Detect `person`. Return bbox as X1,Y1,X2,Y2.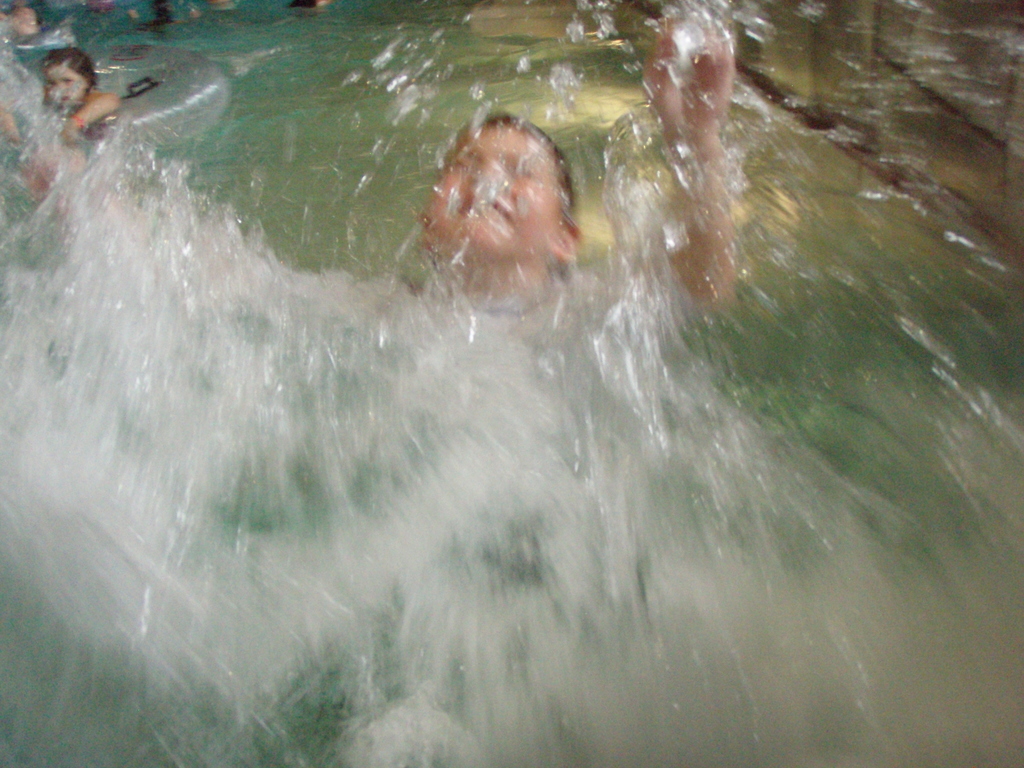
0,52,120,208.
